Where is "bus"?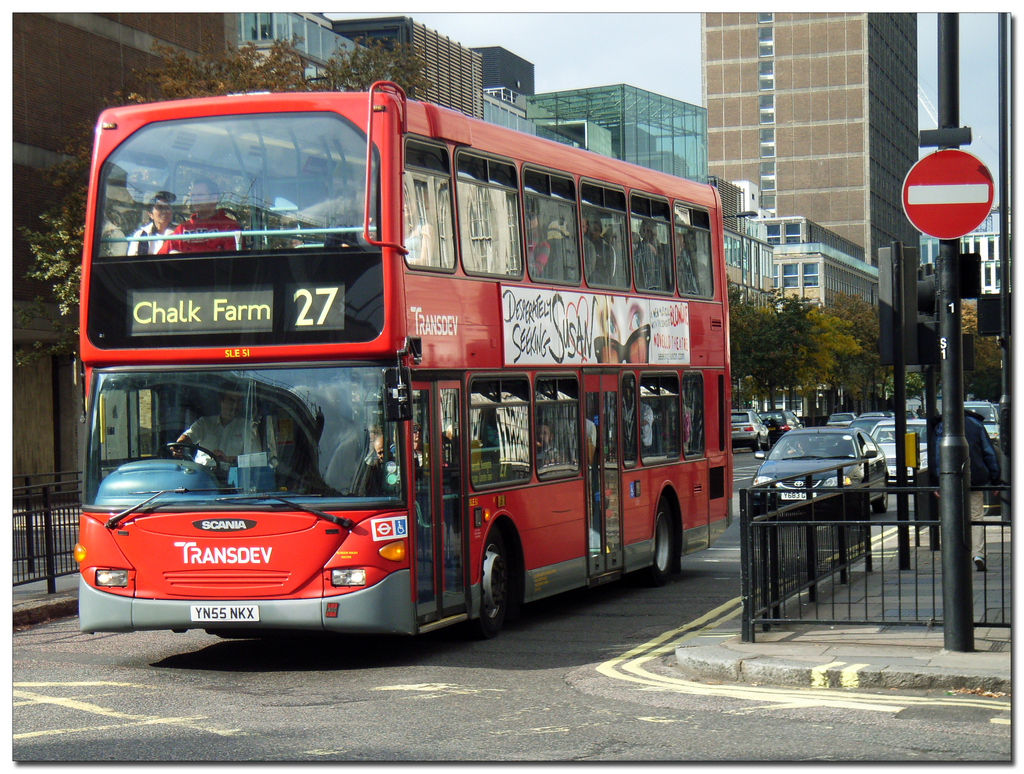
select_region(74, 79, 735, 638).
